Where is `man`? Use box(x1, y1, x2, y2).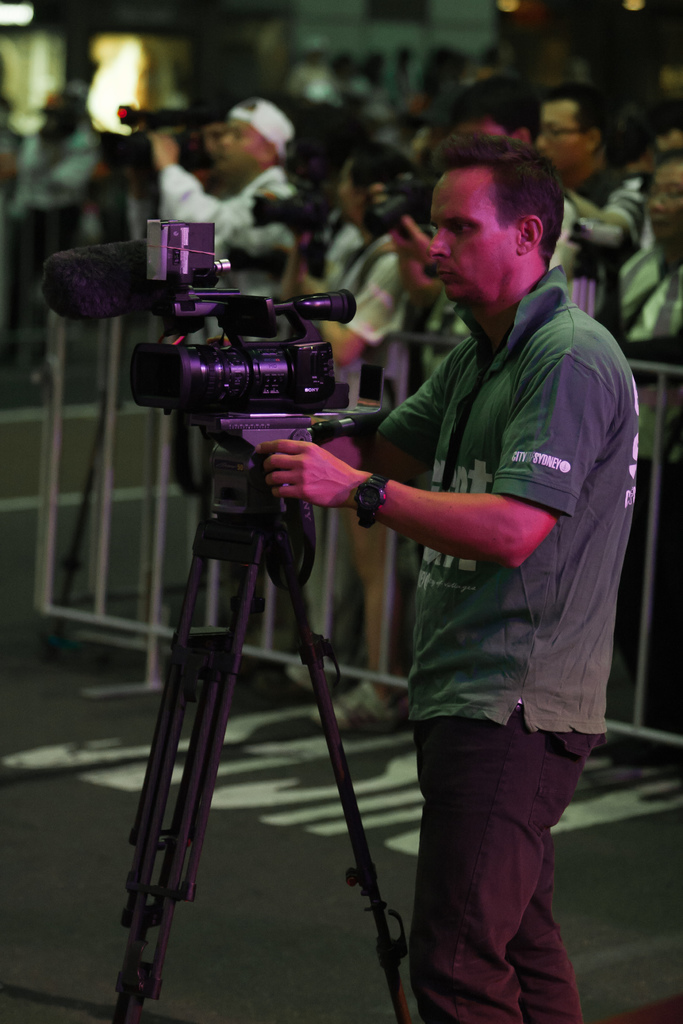
box(357, 70, 580, 733).
